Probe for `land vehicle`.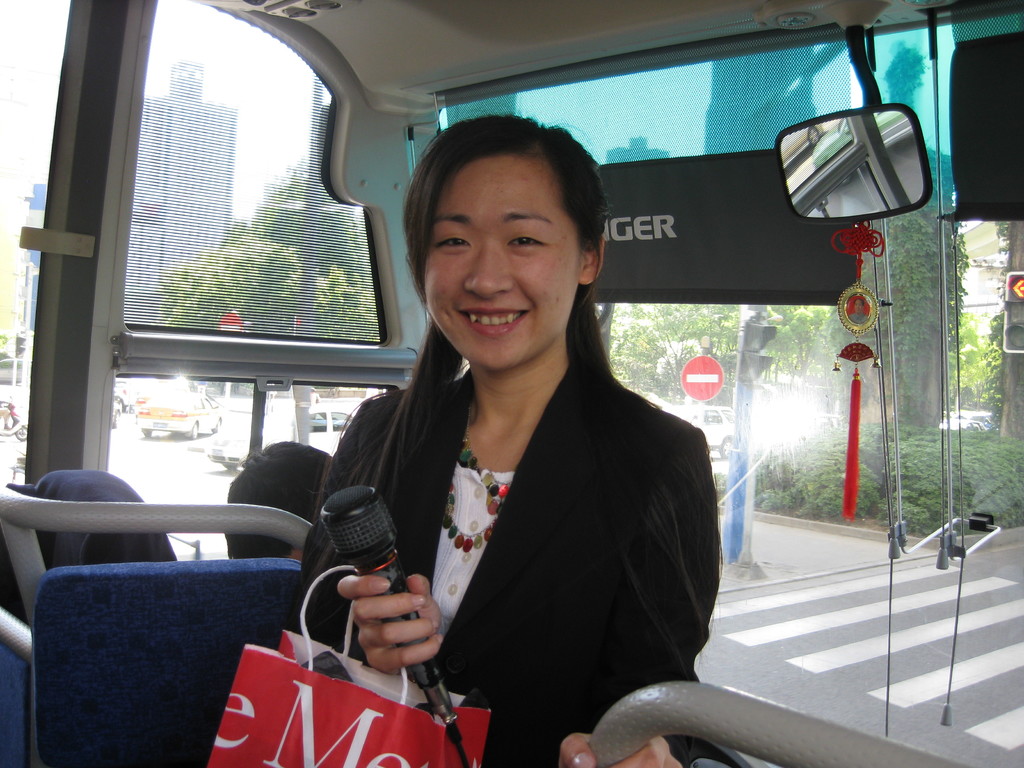
Probe result: region(205, 423, 251, 470).
